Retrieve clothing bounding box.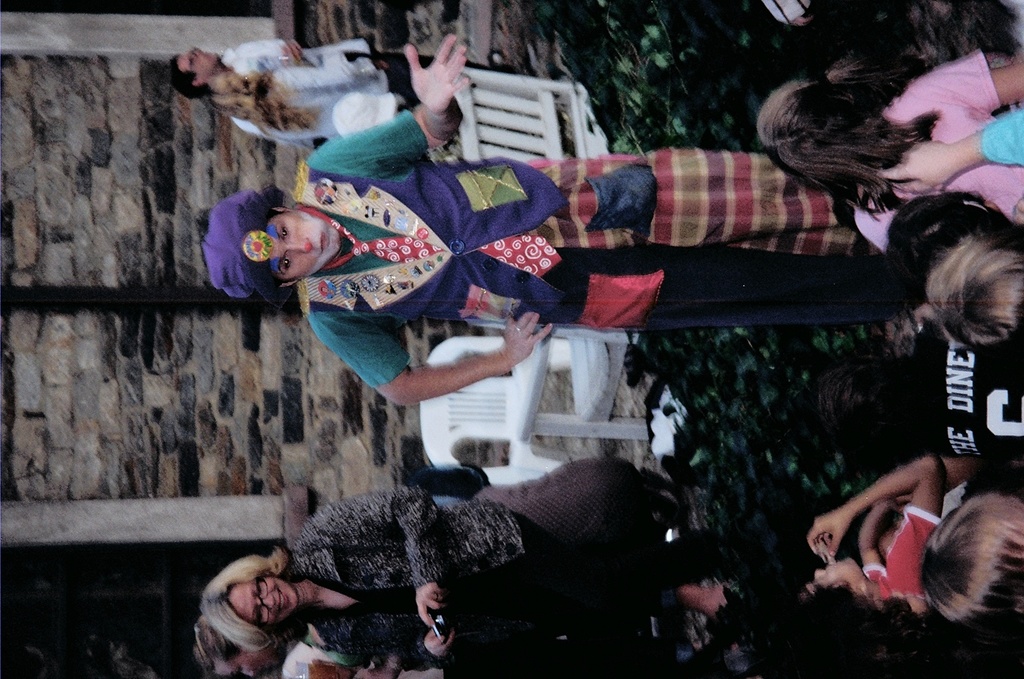
Bounding box: 218:36:523:133.
